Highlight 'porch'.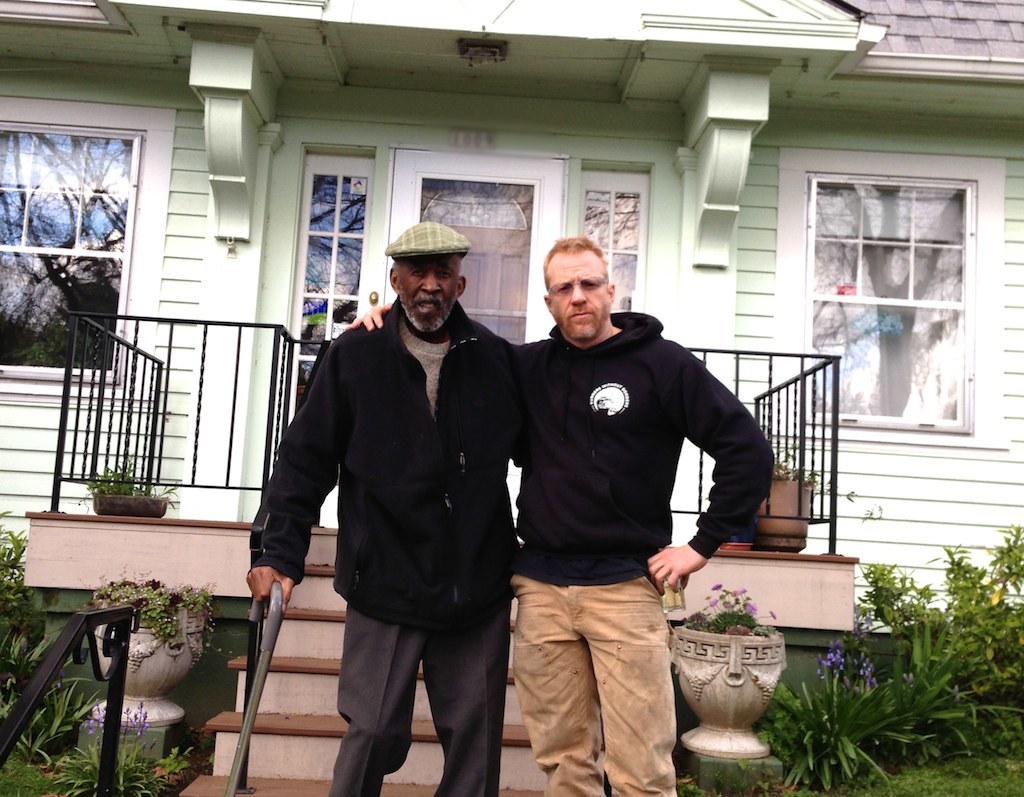
Highlighted region: (25, 510, 858, 796).
